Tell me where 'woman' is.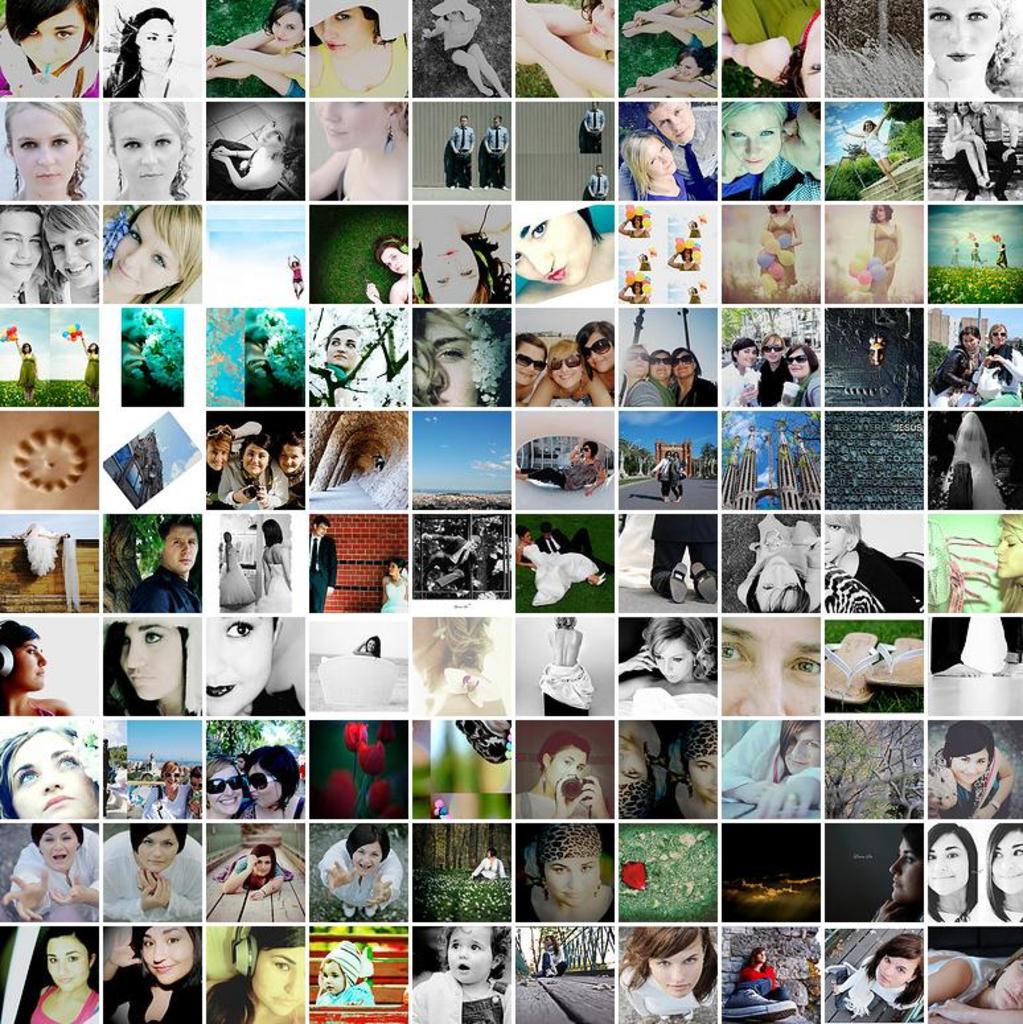
'woman' is at bbox=(514, 526, 604, 605).
